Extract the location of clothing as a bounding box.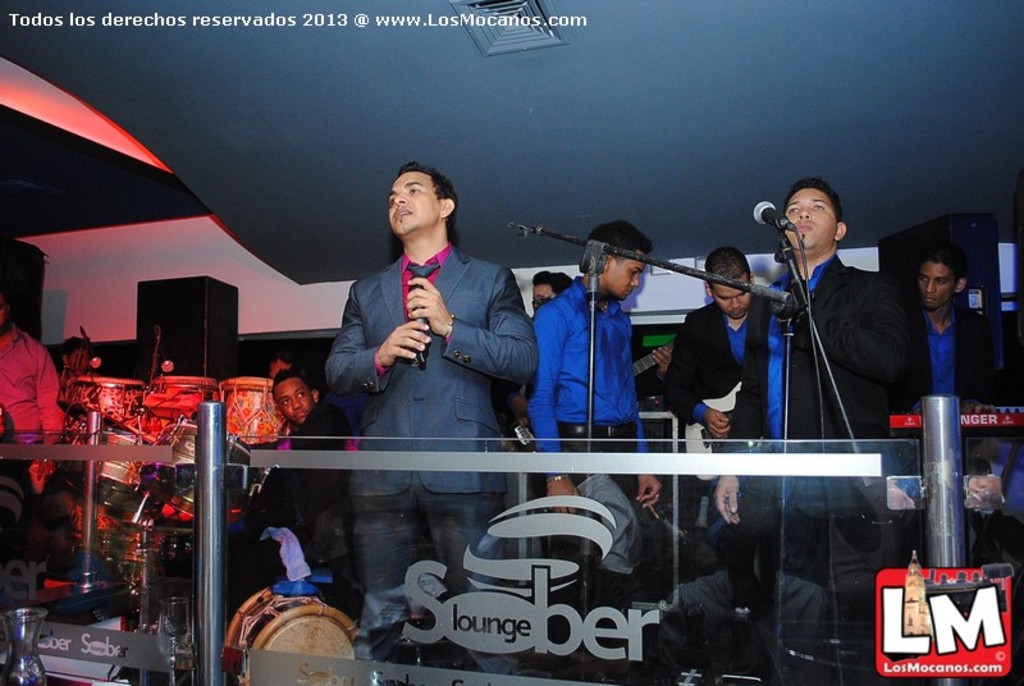
<region>902, 301, 997, 546</region>.
